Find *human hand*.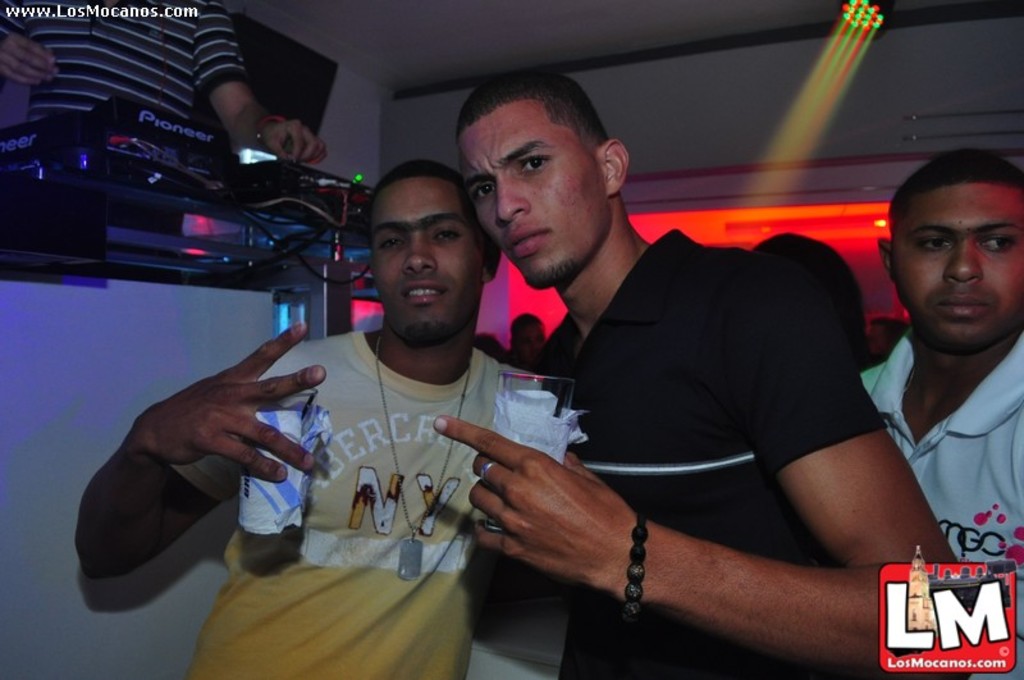
(431,412,645,585).
